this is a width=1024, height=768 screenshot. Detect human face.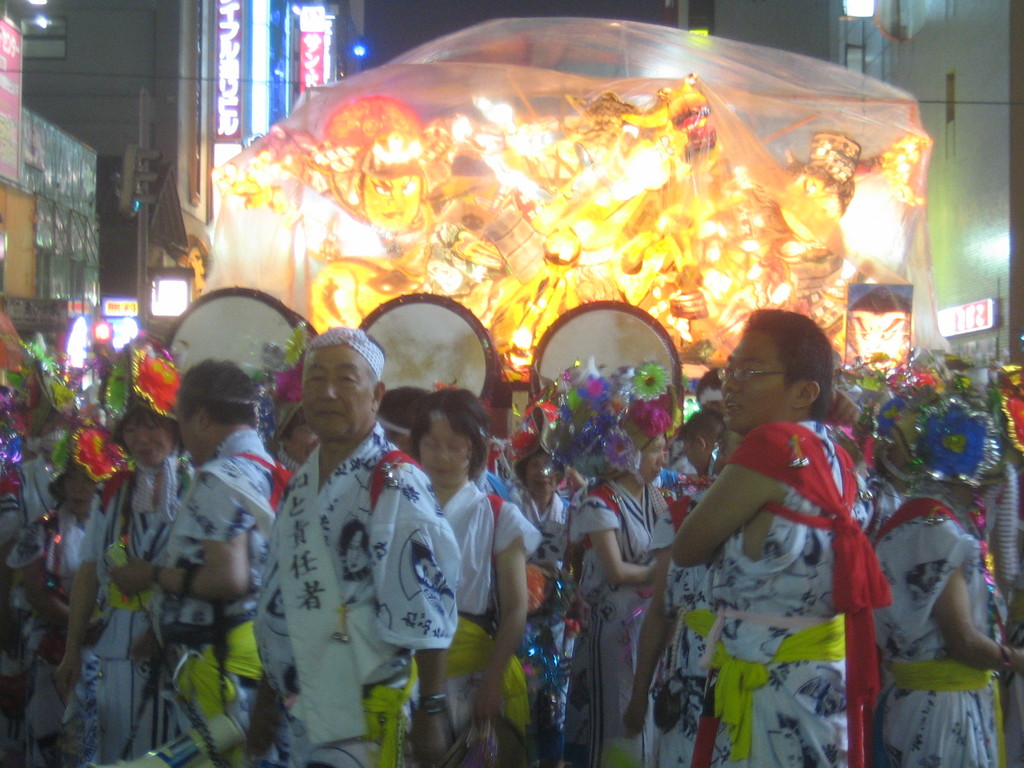
<region>714, 331, 789, 430</region>.
